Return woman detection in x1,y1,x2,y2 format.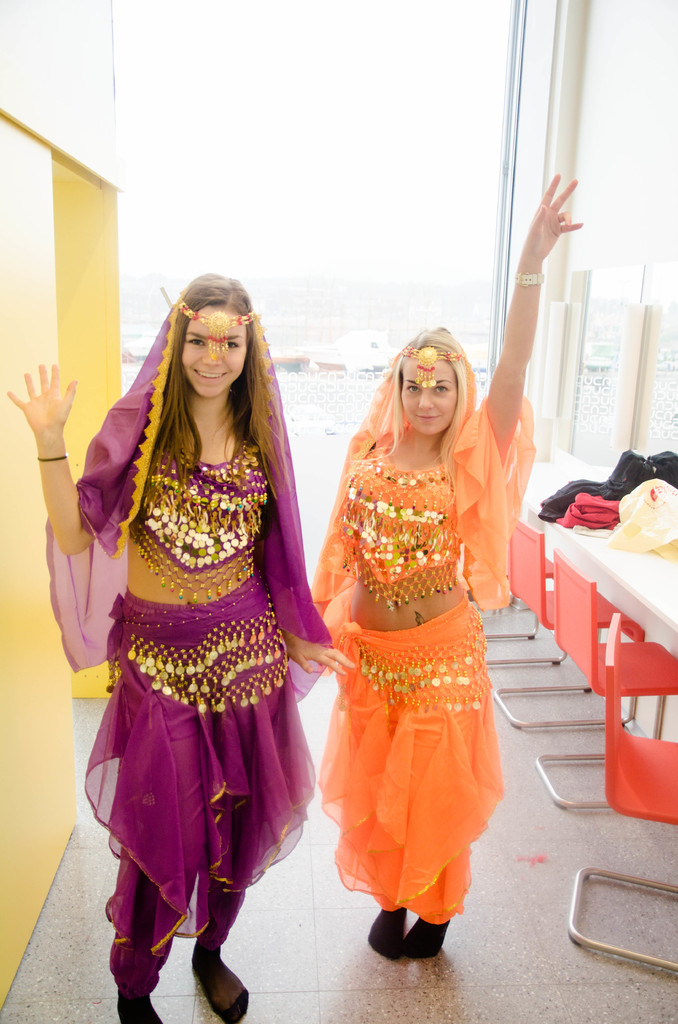
307,168,583,958.
